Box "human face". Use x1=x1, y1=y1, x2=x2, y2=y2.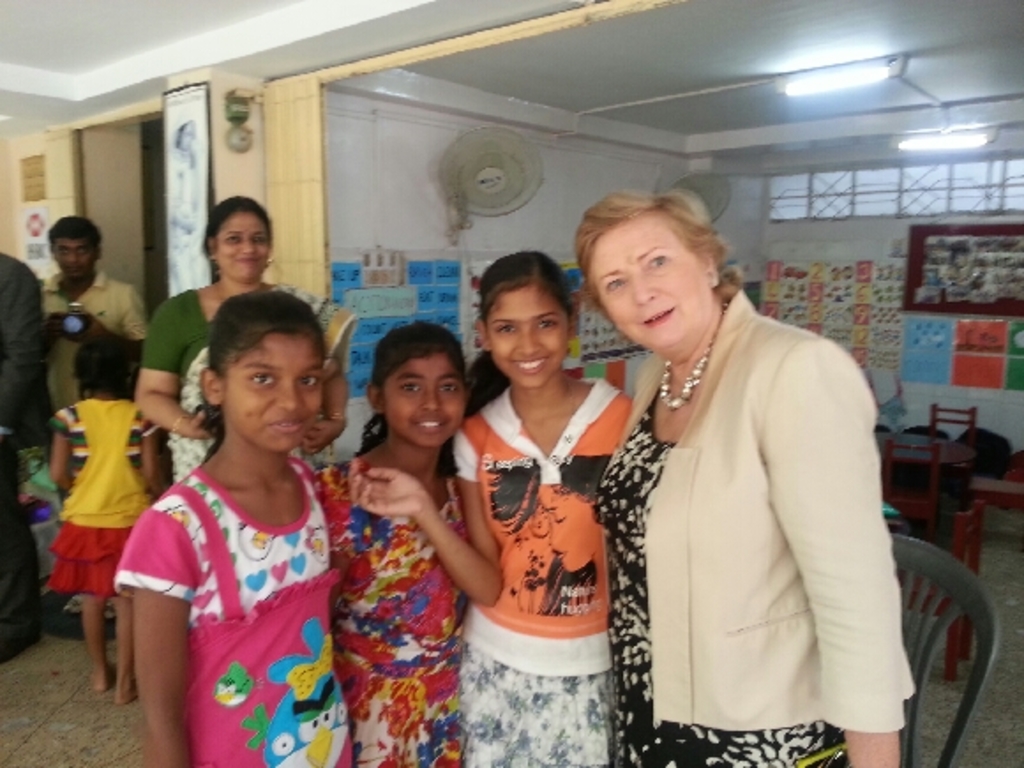
x1=48, y1=240, x2=102, y2=288.
